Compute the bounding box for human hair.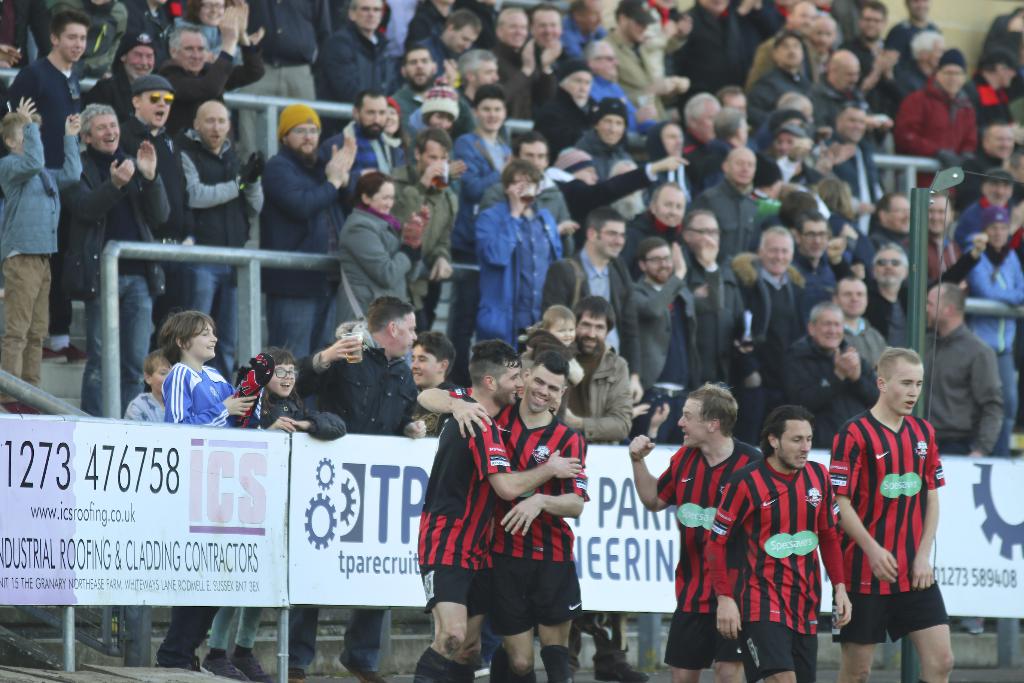
{"x1": 385, "y1": 102, "x2": 394, "y2": 107}.
